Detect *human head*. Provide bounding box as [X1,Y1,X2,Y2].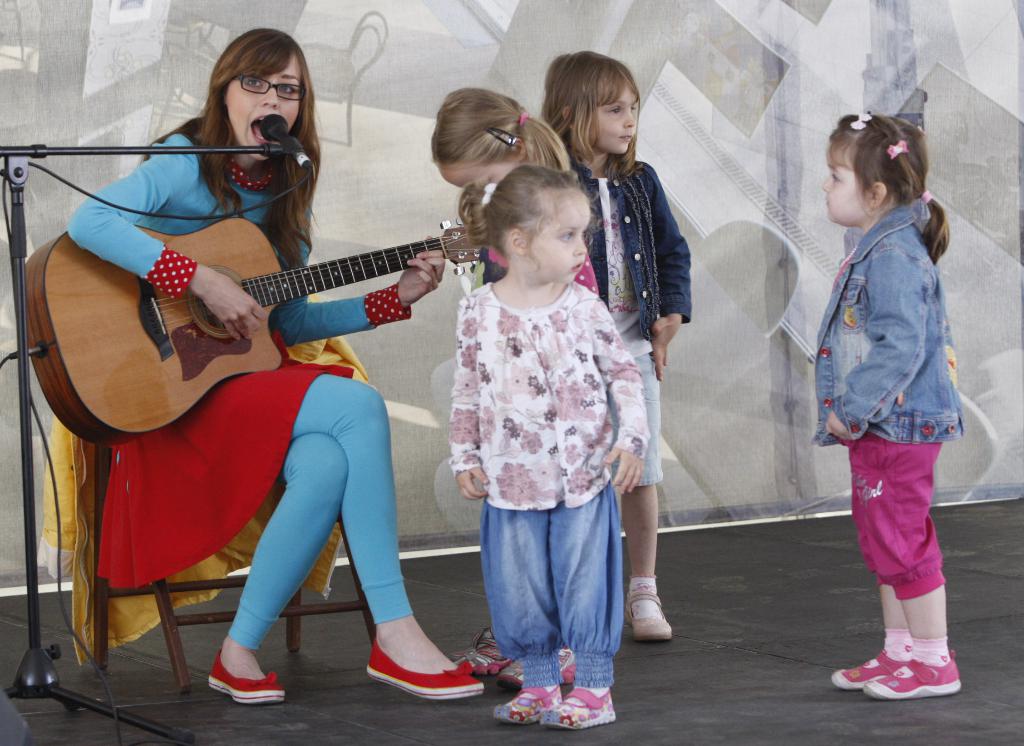
[426,86,566,188].
